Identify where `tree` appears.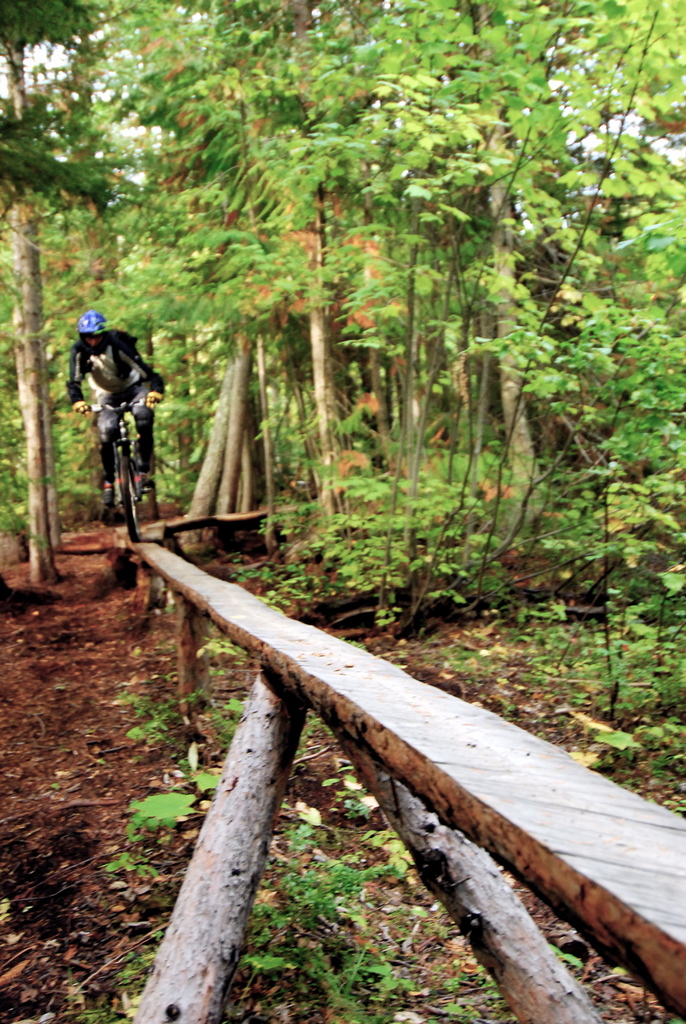
Appears at 0,0,116,587.
